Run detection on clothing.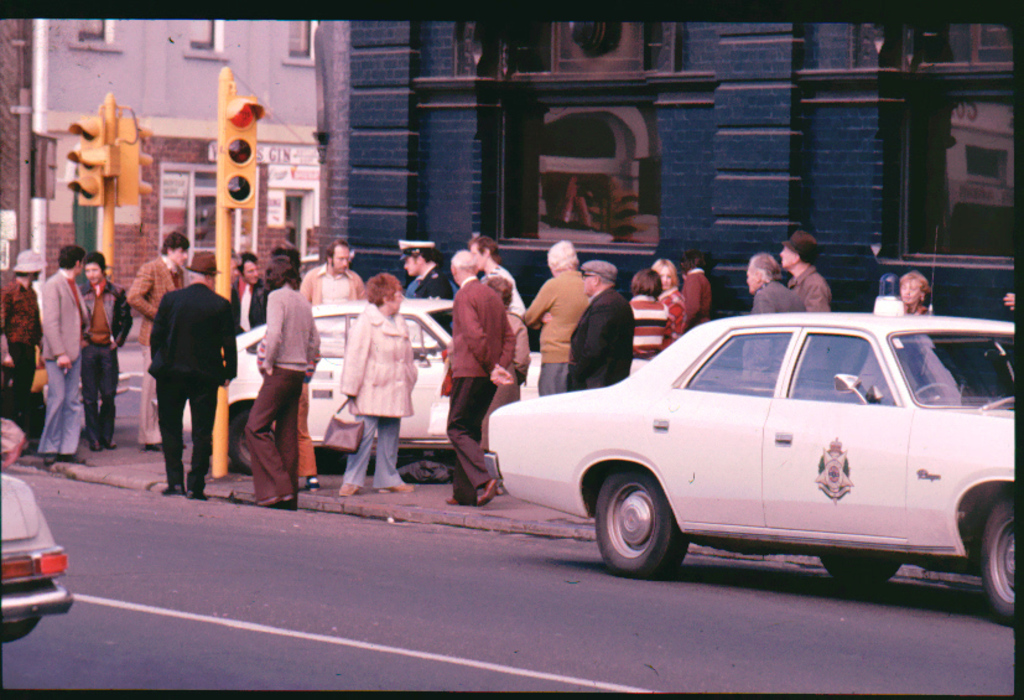
Result: bbox=(624, 290, 669, 365).
